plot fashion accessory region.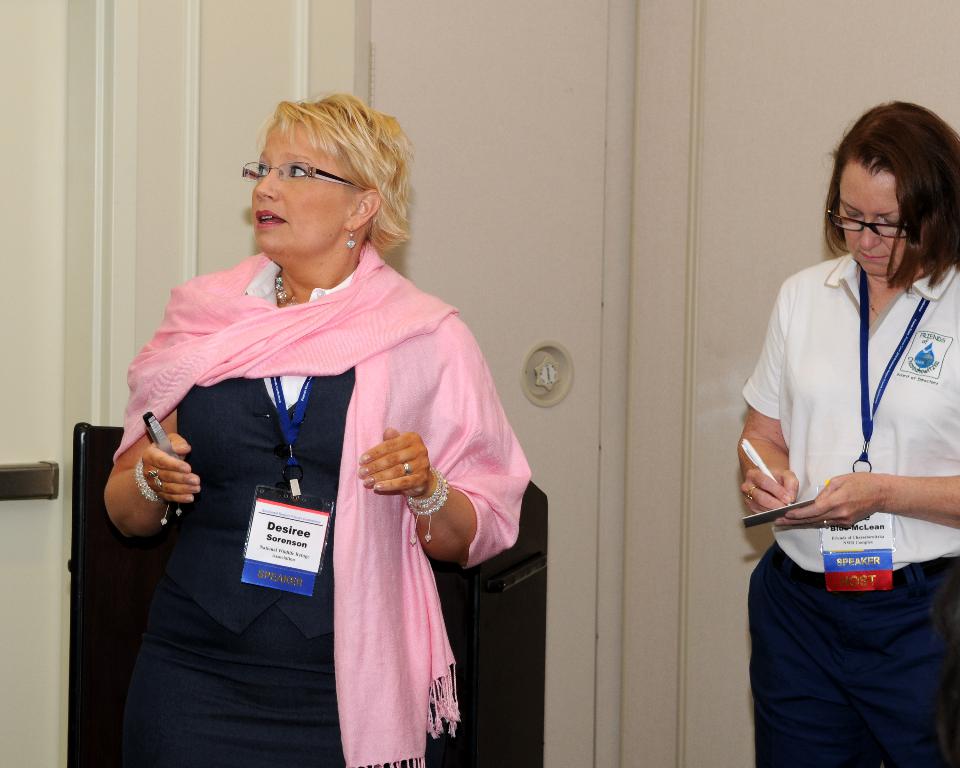
Plotted at bbox=(152, 471, 167, 488).
